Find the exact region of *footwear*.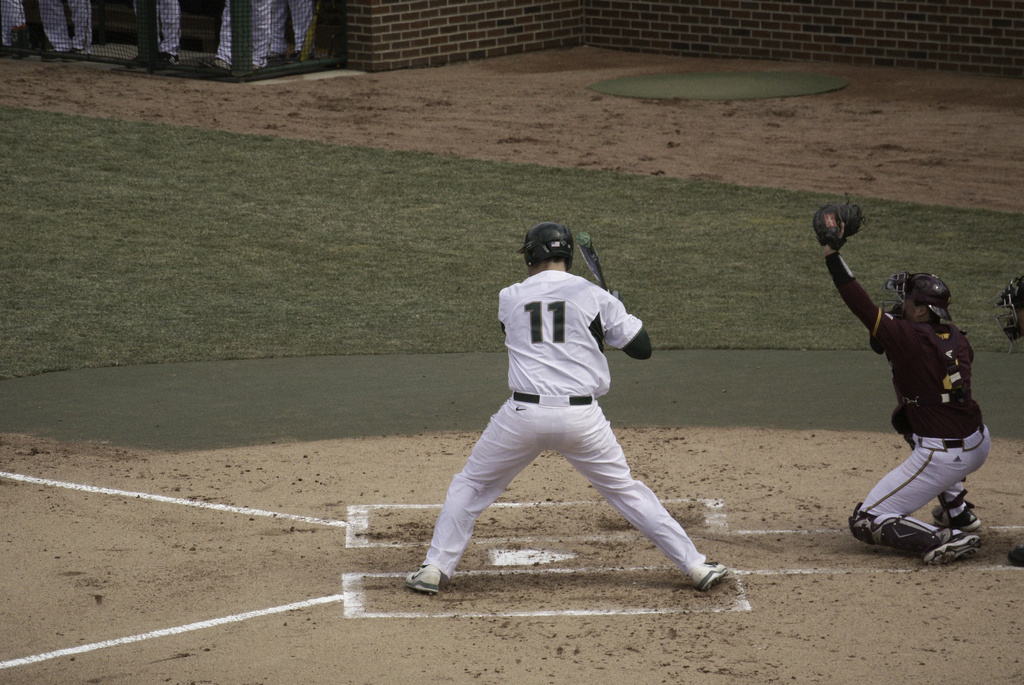
Exact region: select_region(689, 553, 726, 584).
